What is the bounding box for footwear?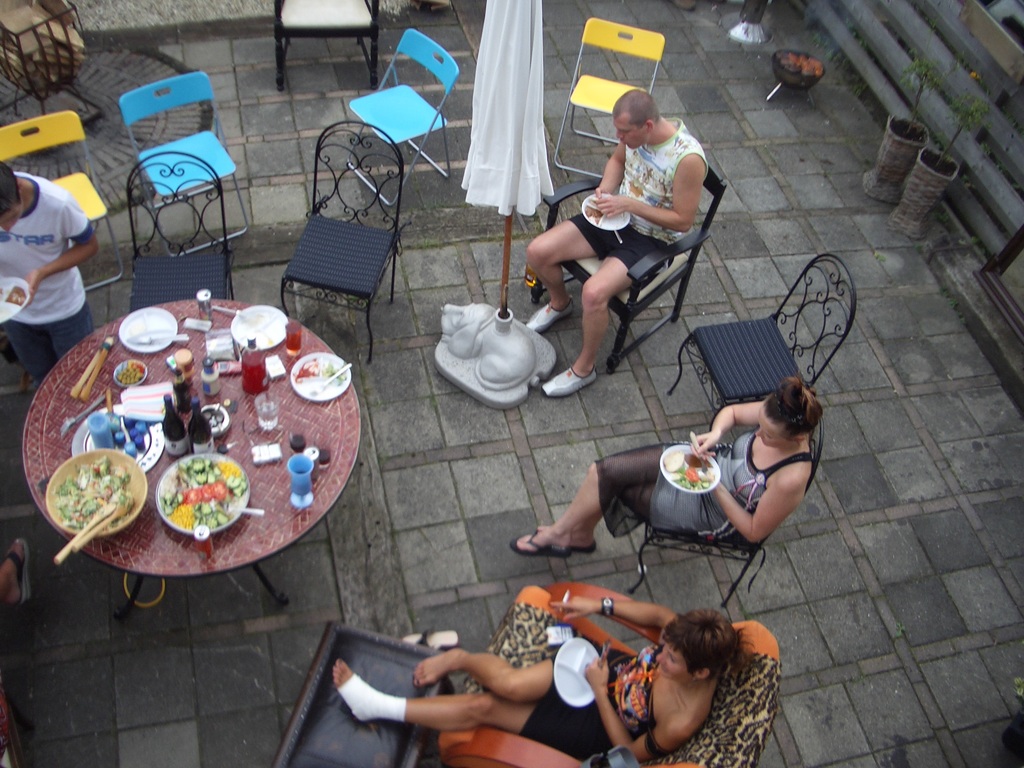
(401,625,458,655).
